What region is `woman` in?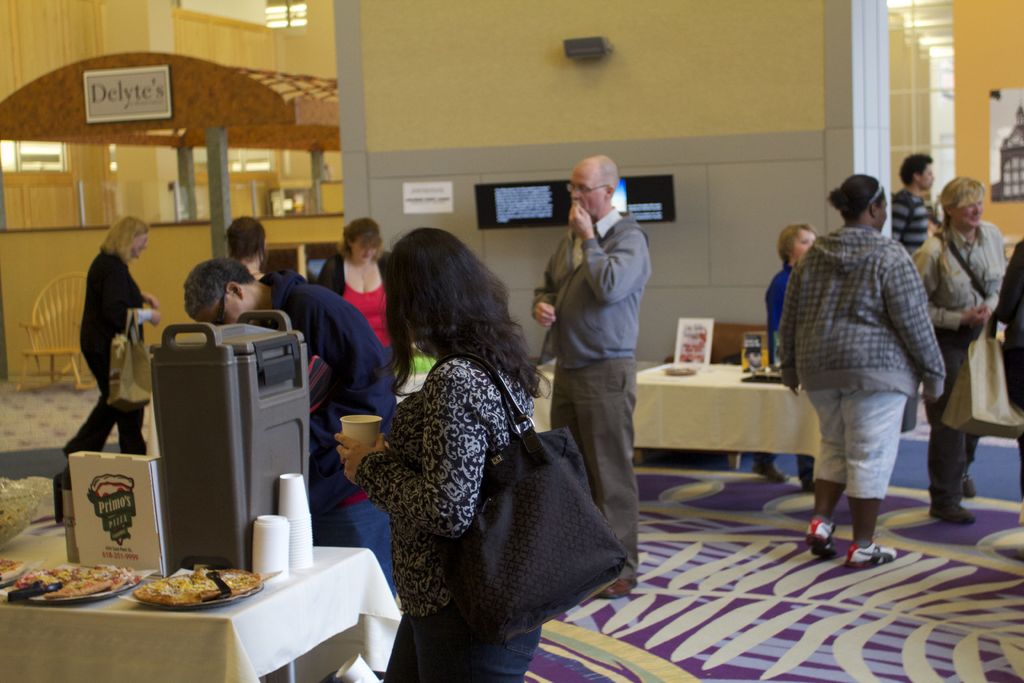
[751, 223, 821, 493].
